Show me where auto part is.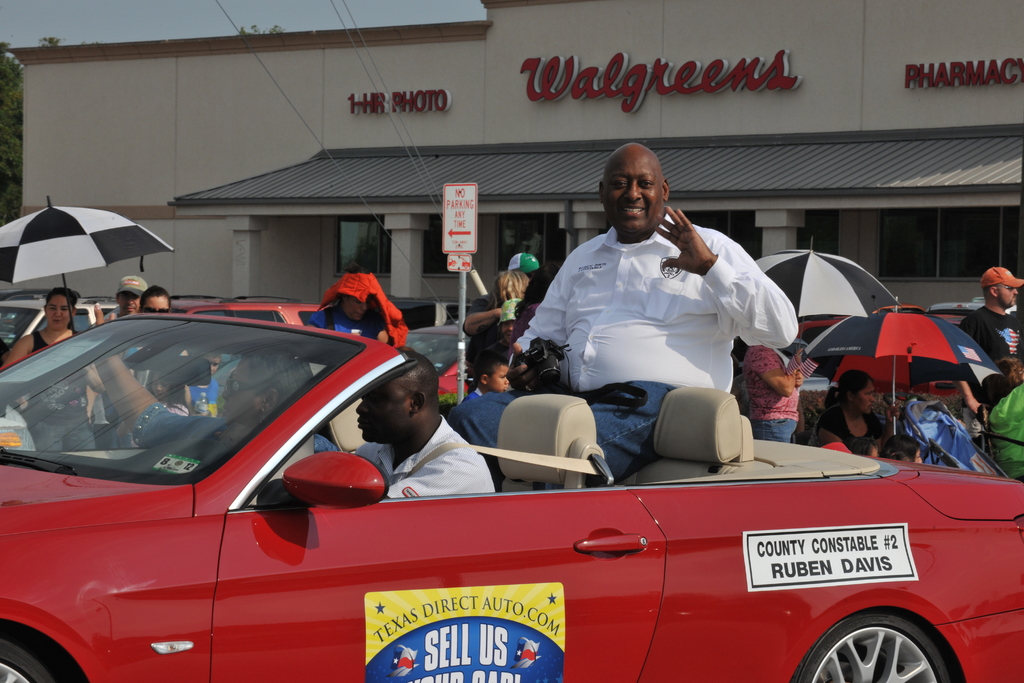
auto part is at x1=466, y1=386, x2=621, y2=495.
